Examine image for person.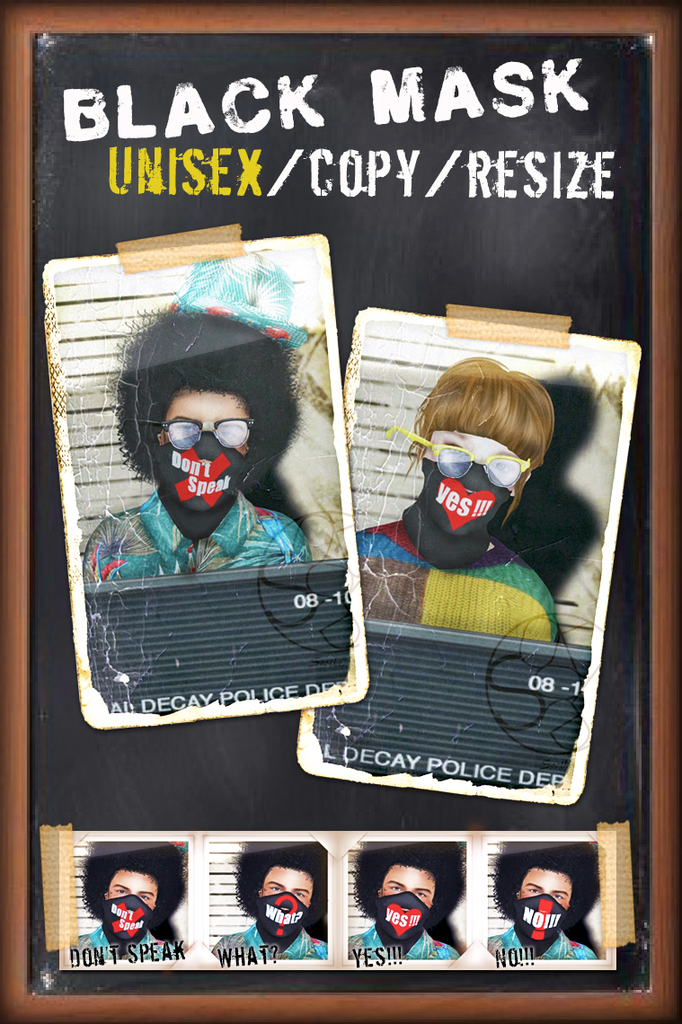
Examination result: [82, 305, 315, 597].
